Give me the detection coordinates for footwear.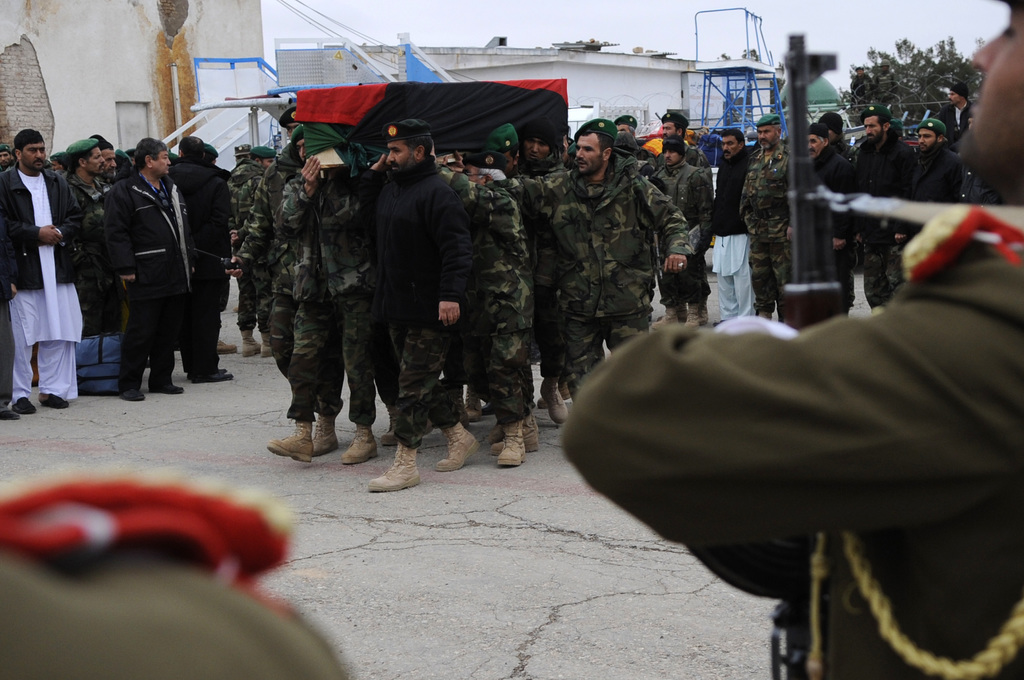
[left=462, top=388, right=487, bottom=418].
